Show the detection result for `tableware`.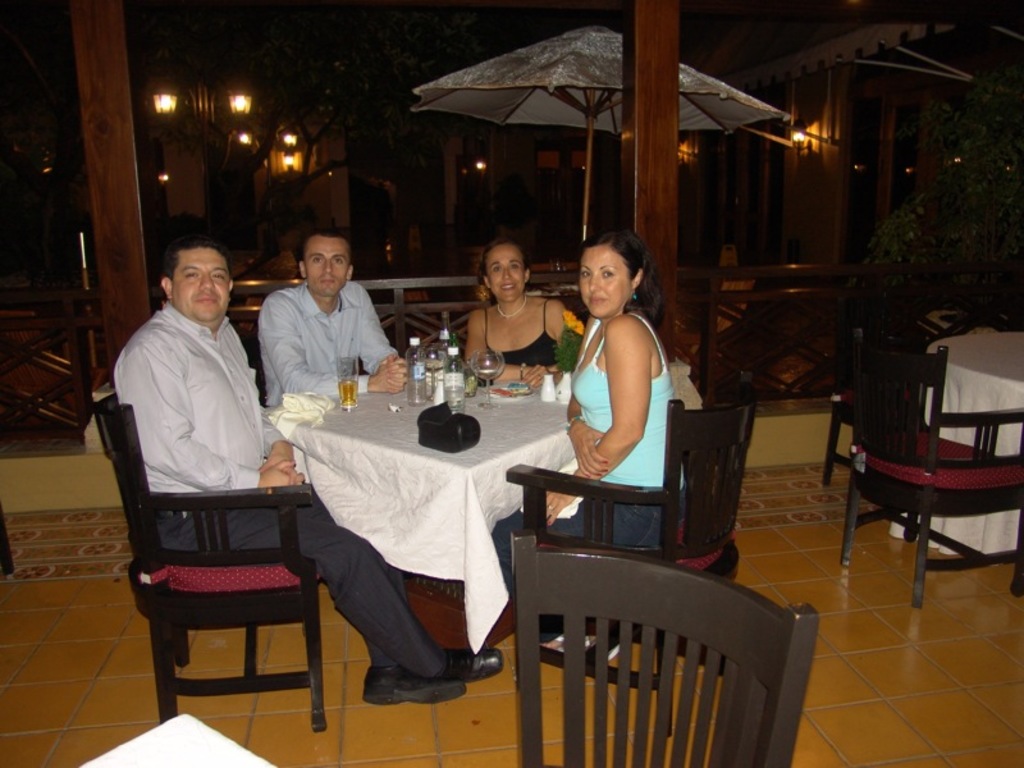
[x1=337, y1=356, x2=360, y2=410].
